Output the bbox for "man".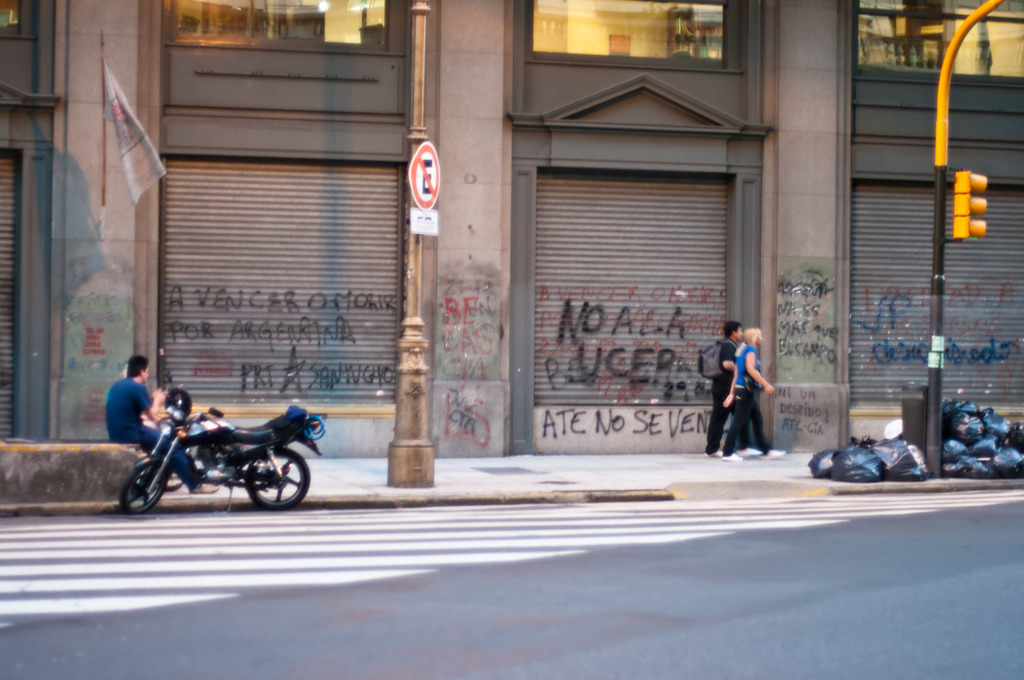
(left=104, top=356, right=216, bottom=495).
